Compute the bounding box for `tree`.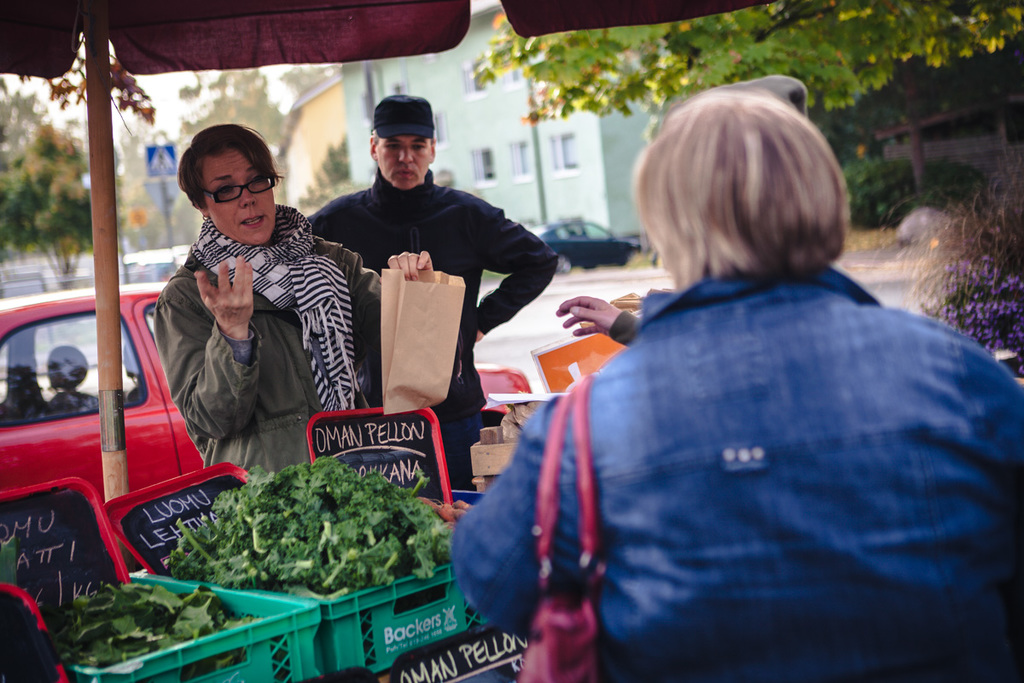
l=282, t=59, r=335, b=97.
